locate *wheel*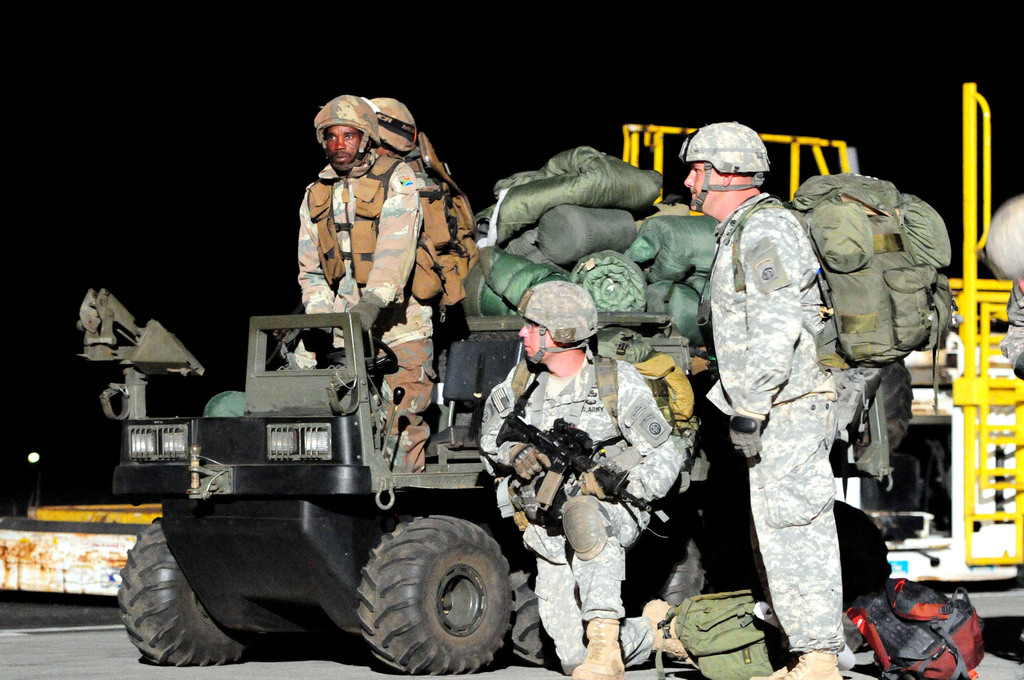
655/531/710/609
